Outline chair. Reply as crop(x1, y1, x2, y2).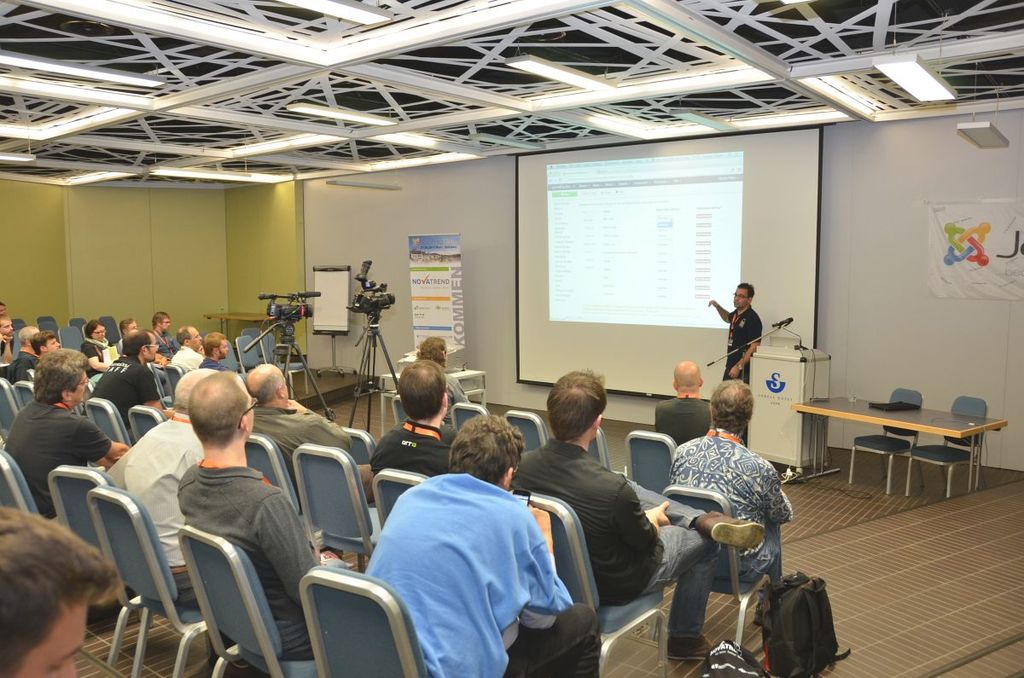
crop(44, 466, 136, 616).
